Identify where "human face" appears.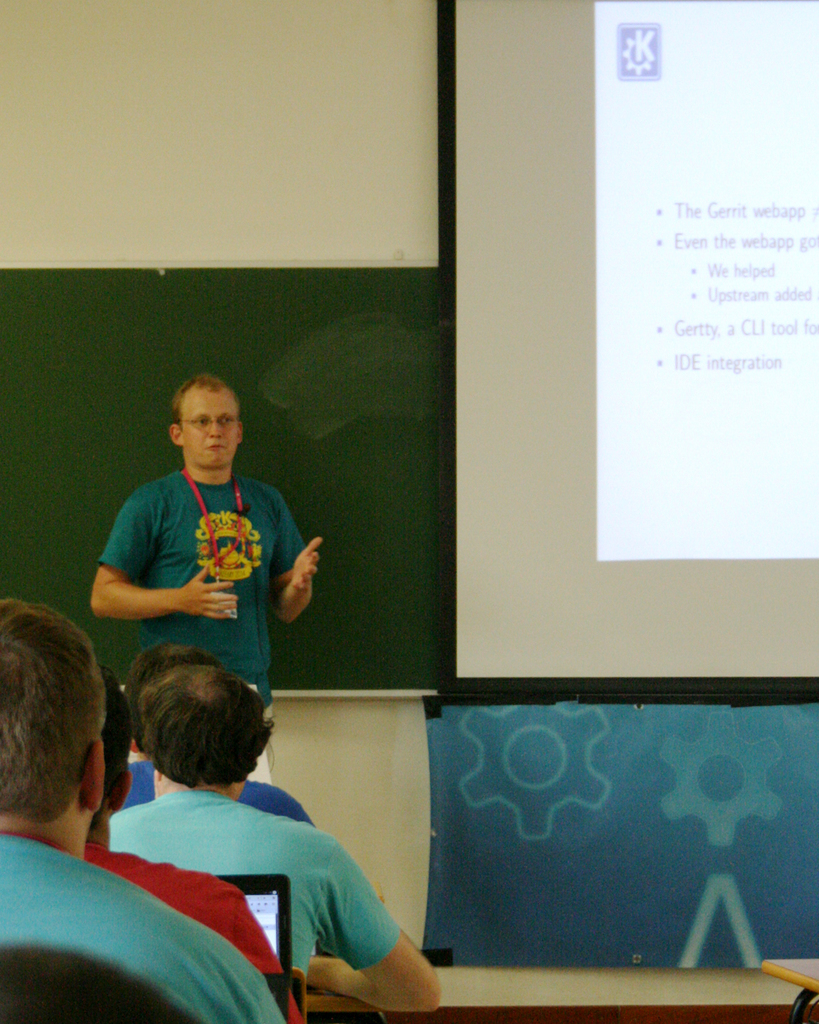
Appears at 172:393:240:472.
